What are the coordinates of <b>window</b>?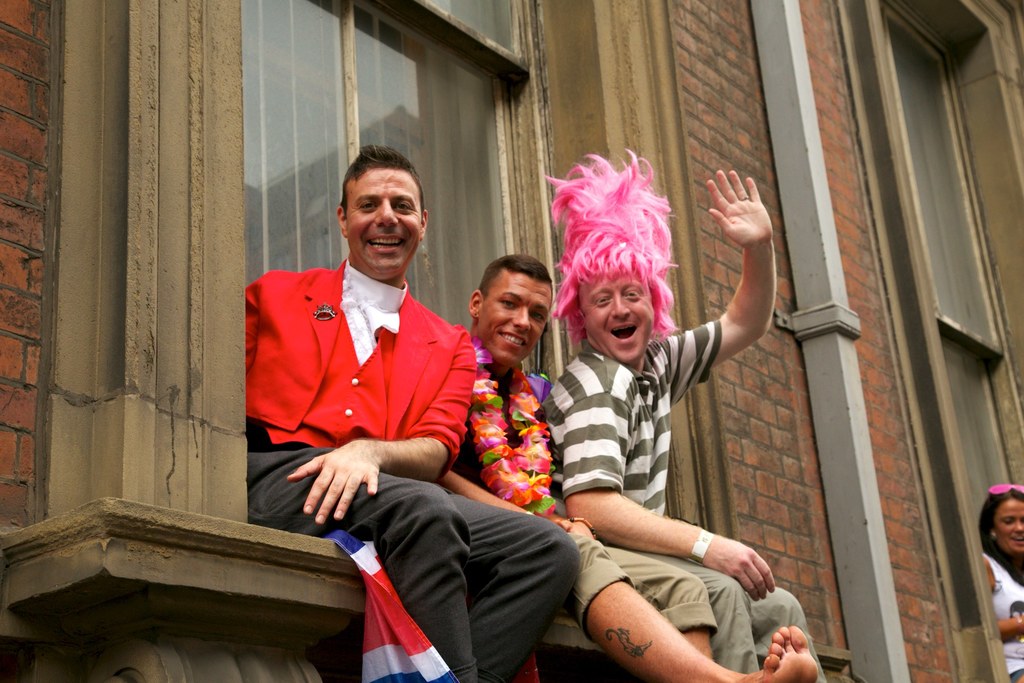
BBox(235, 0, 556, 525).
